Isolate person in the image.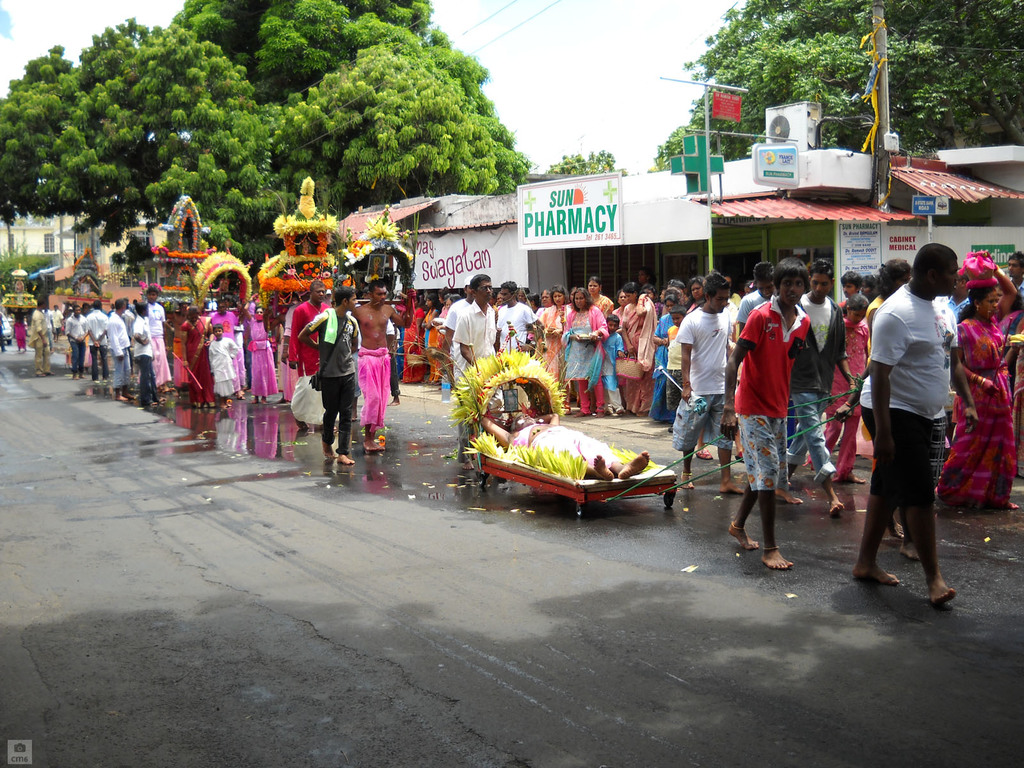
Isolated region: BBox(109, 300, 127, 385).
